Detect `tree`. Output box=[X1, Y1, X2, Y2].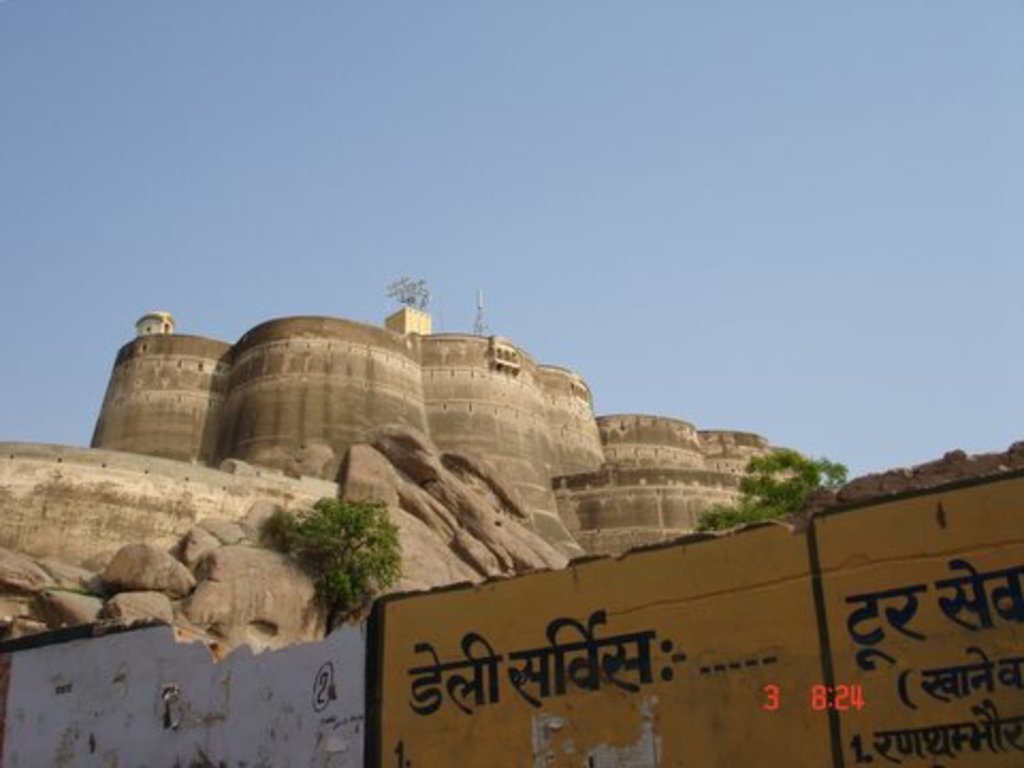
box=[689, 446, 849, 535].
